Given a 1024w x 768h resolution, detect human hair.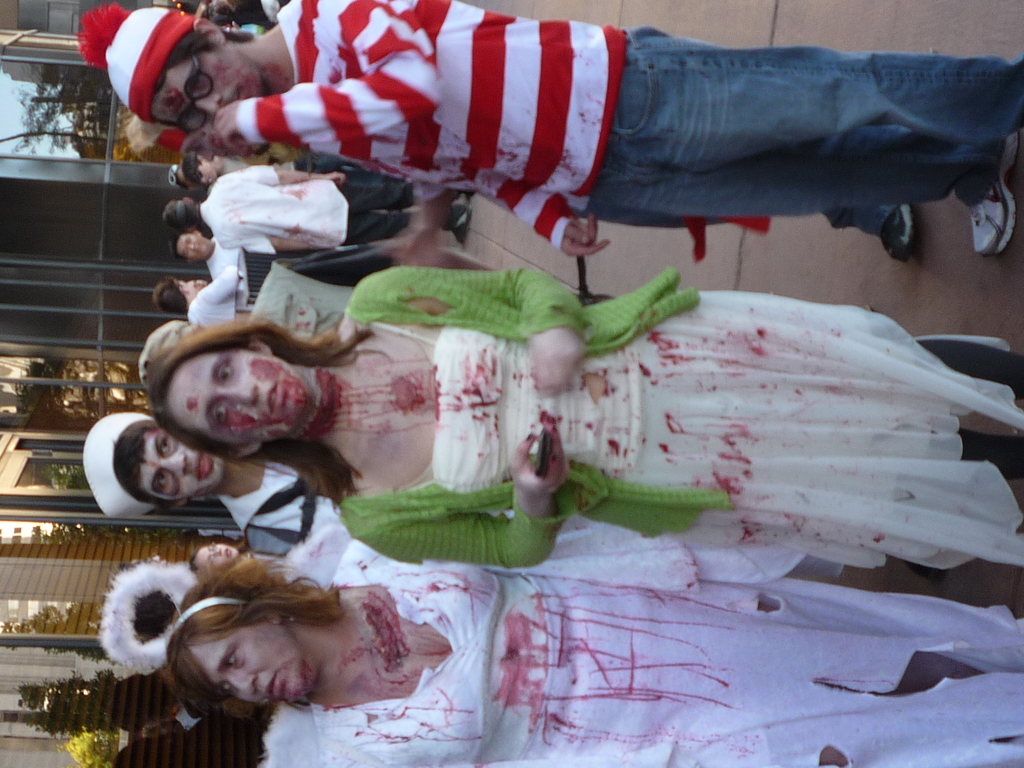
box(143, 562, 372, 737).
